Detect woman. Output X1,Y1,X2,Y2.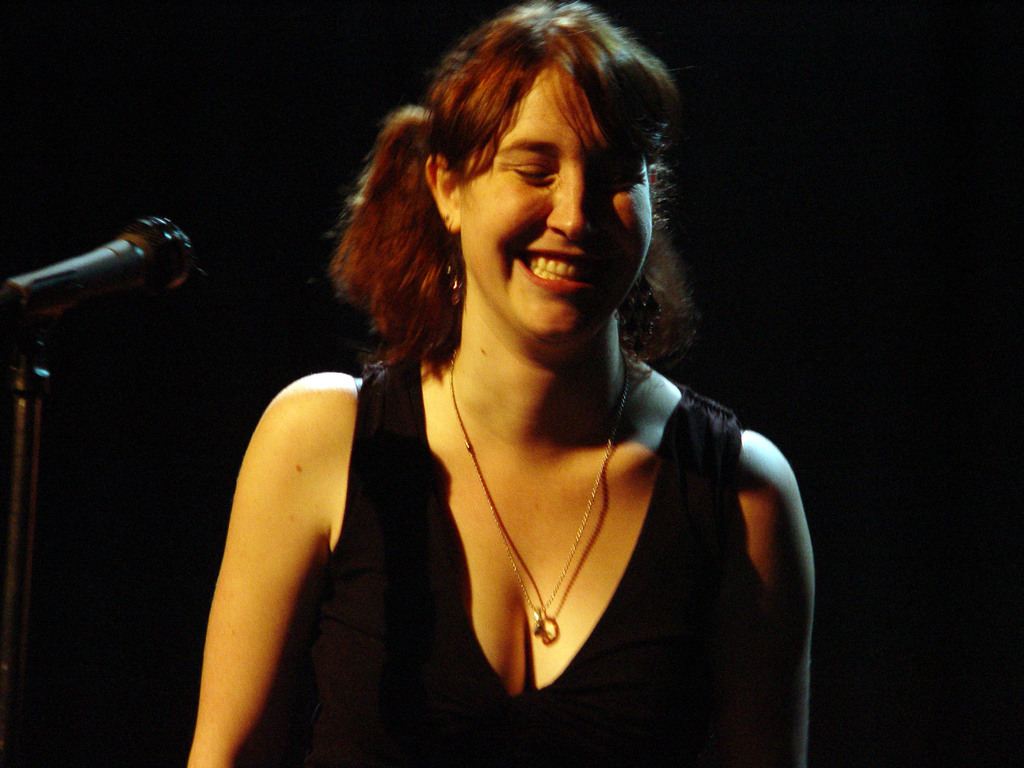
223,0,836,767.
